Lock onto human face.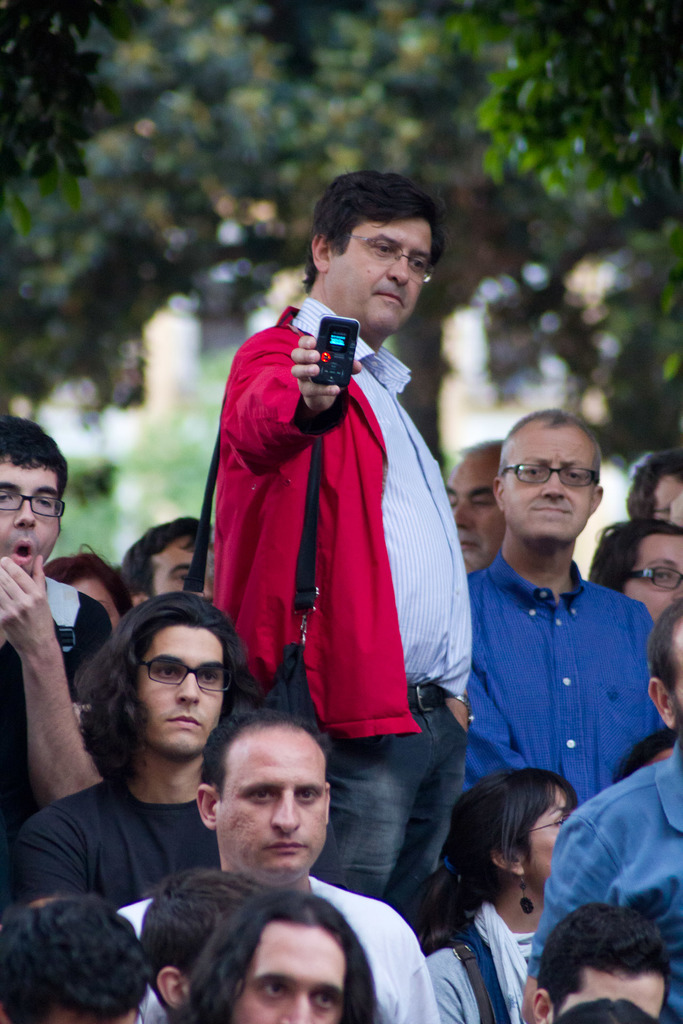
Locked: 136, 625, 227, 757.
